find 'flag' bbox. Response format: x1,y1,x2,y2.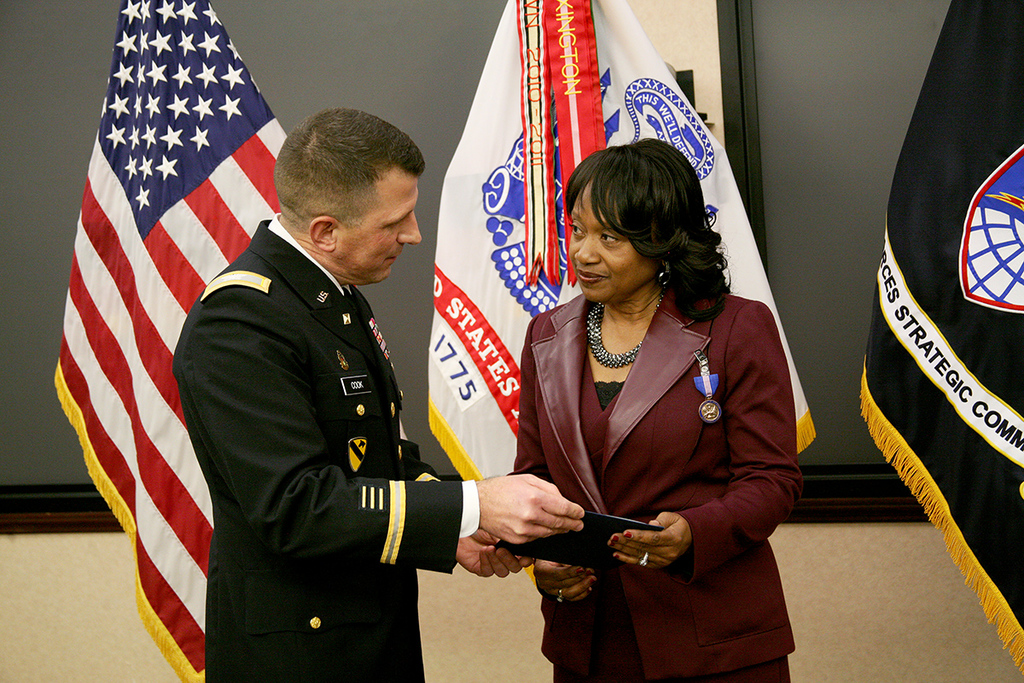
52,27,276,656.
